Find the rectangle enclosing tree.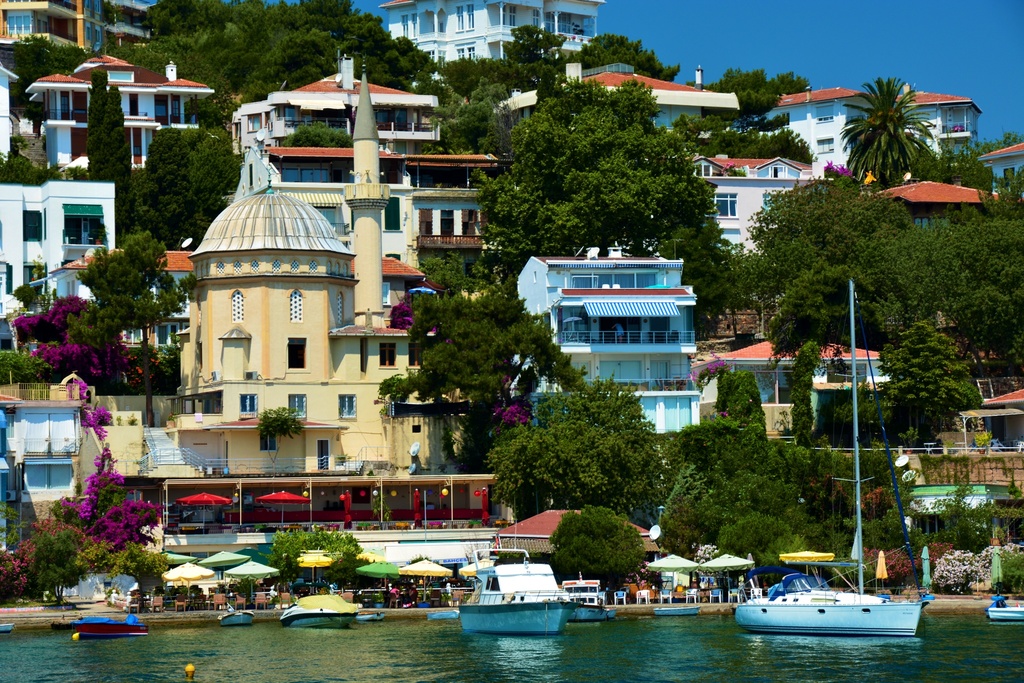
[767,263,888,448].
